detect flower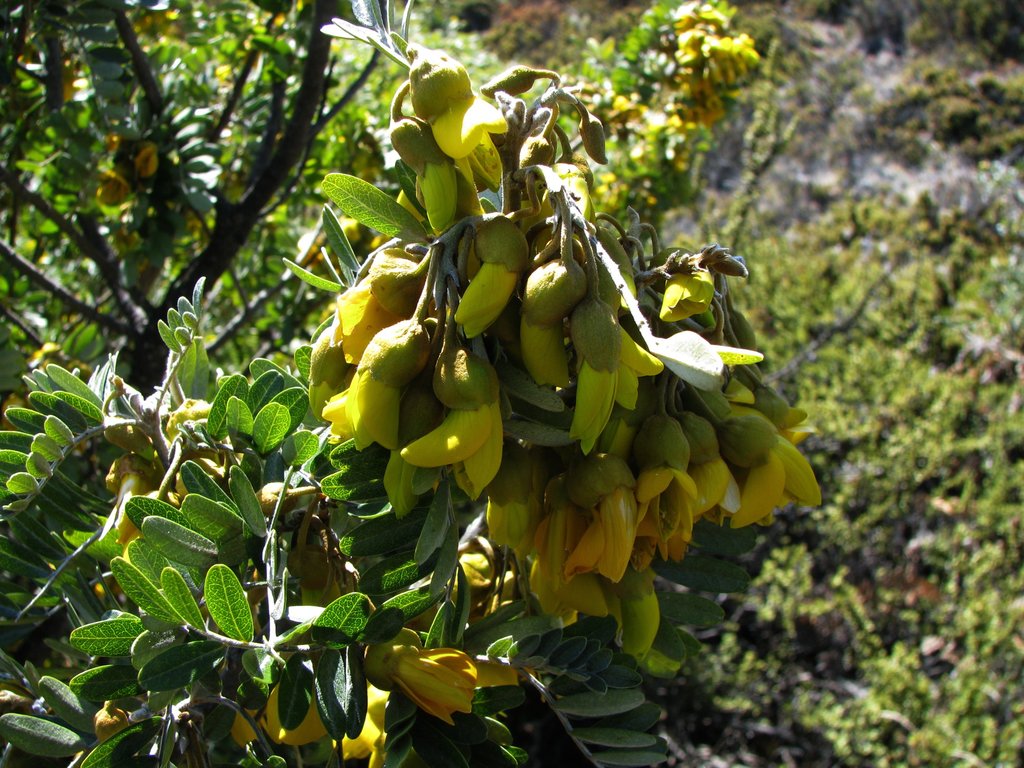
x1=321 y1=315 x2=437 y2=451
